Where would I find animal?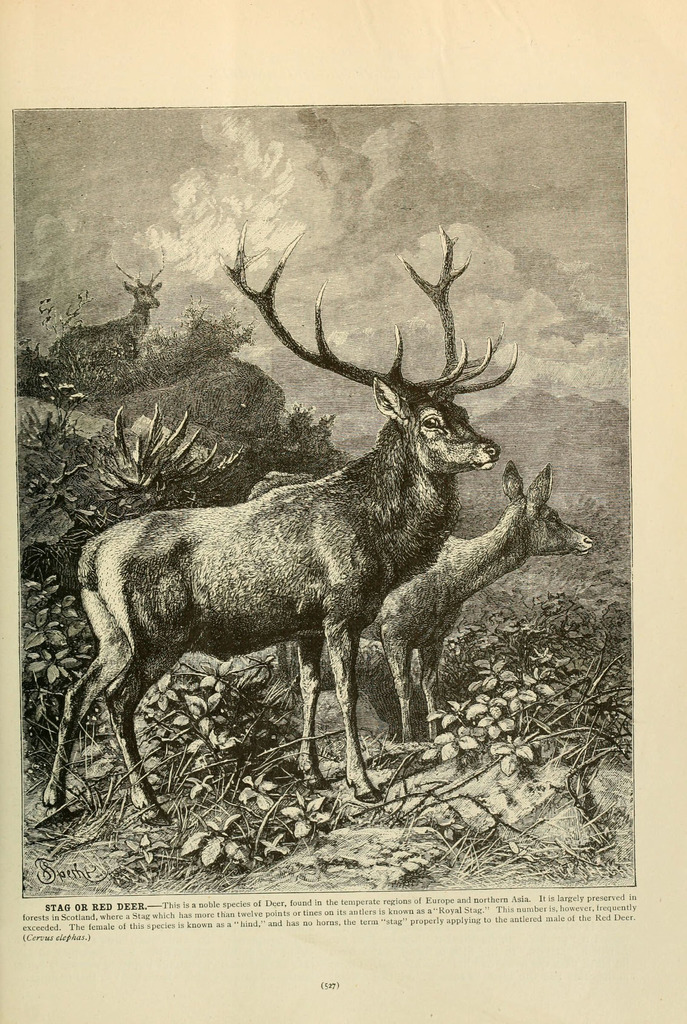
At [left=40, top=220, right=517, bottom=826].
